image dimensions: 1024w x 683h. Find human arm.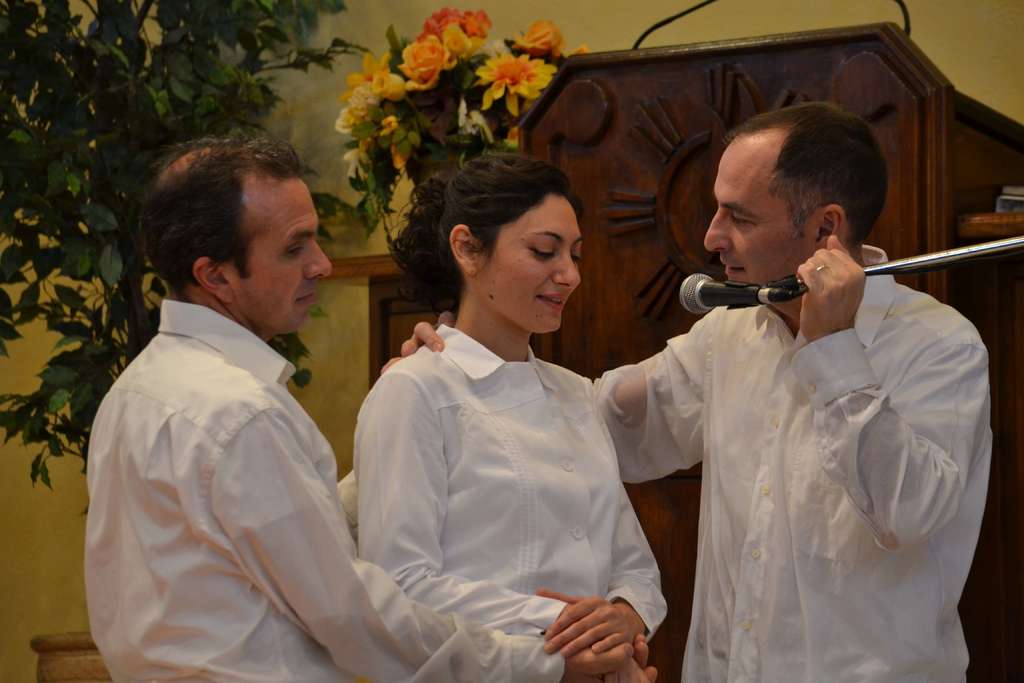
box(351, 366, 653, 682).
